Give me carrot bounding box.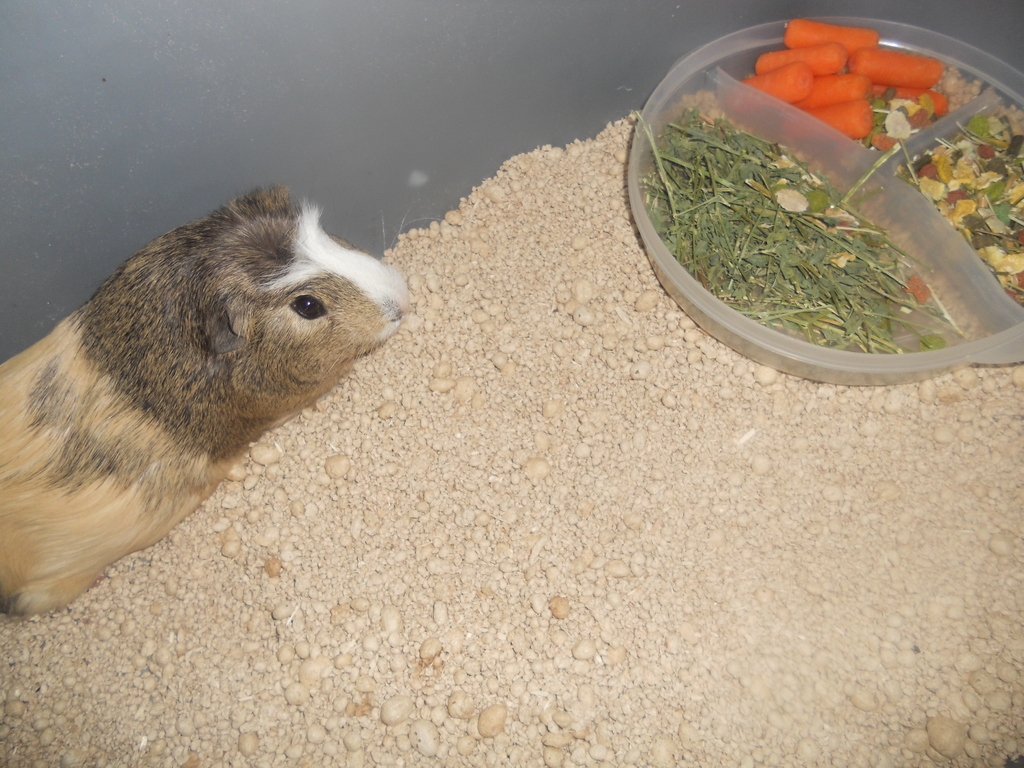
bbox=[814, 100, 872, 138].
